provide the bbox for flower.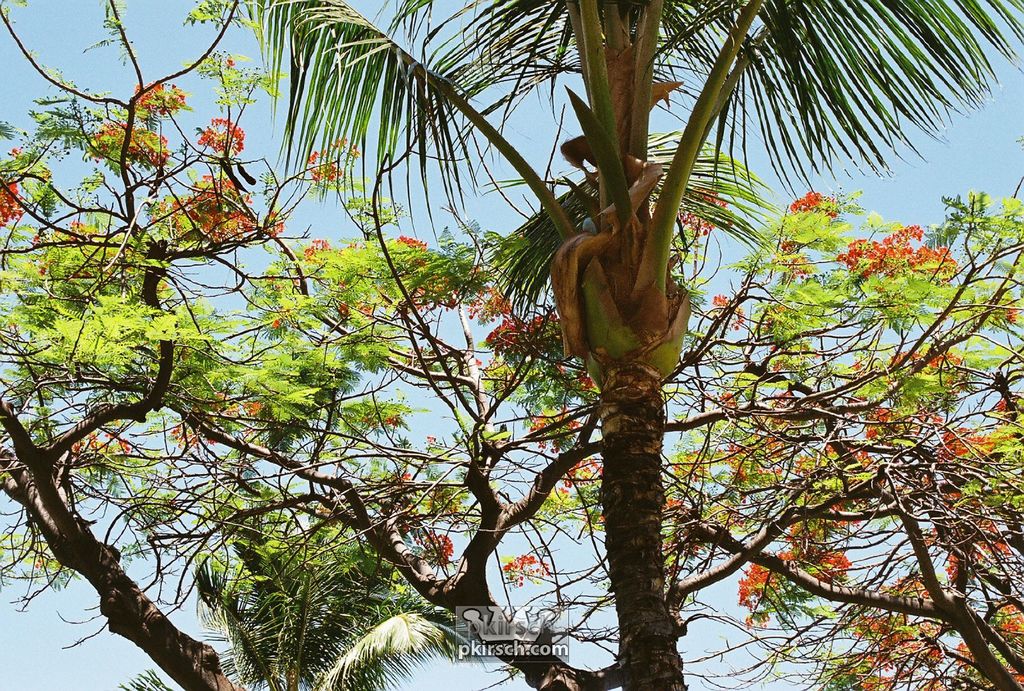
[840,248,865,267].
